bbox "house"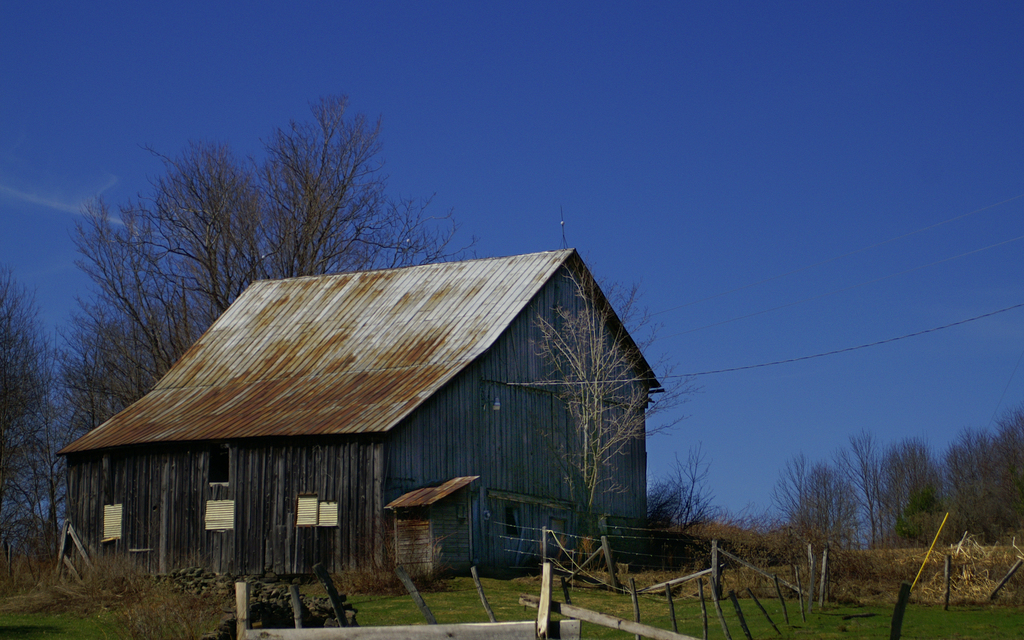
115/233/657/609
